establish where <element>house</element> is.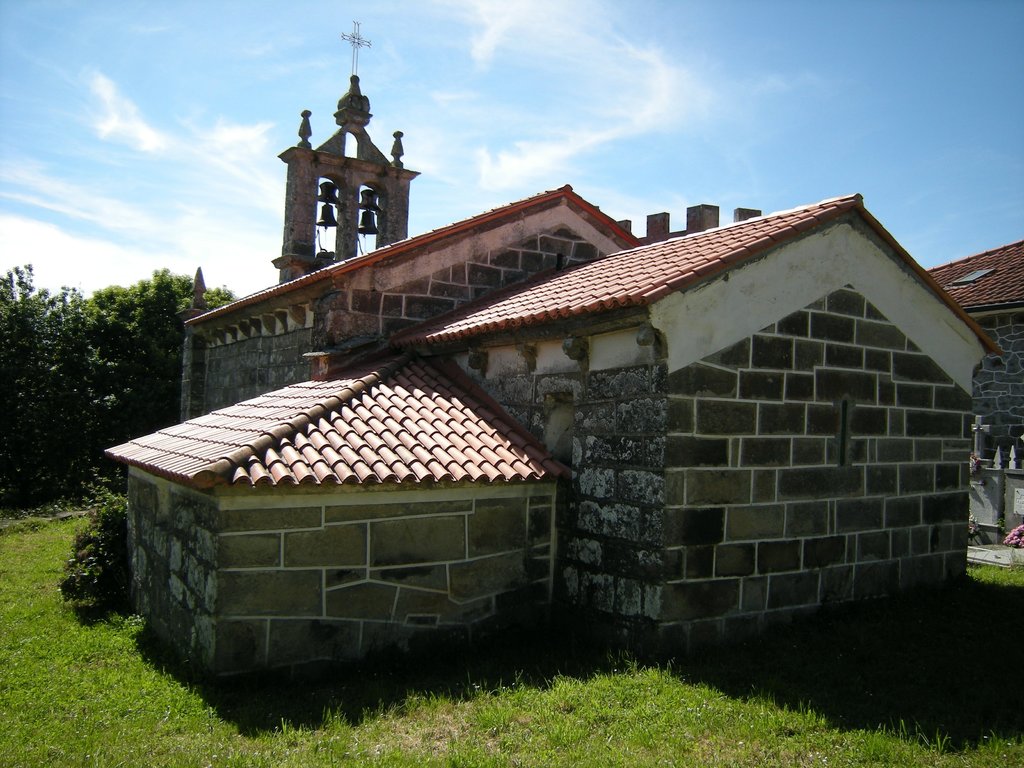
Established at crop(929, 236, 1023, 536).
